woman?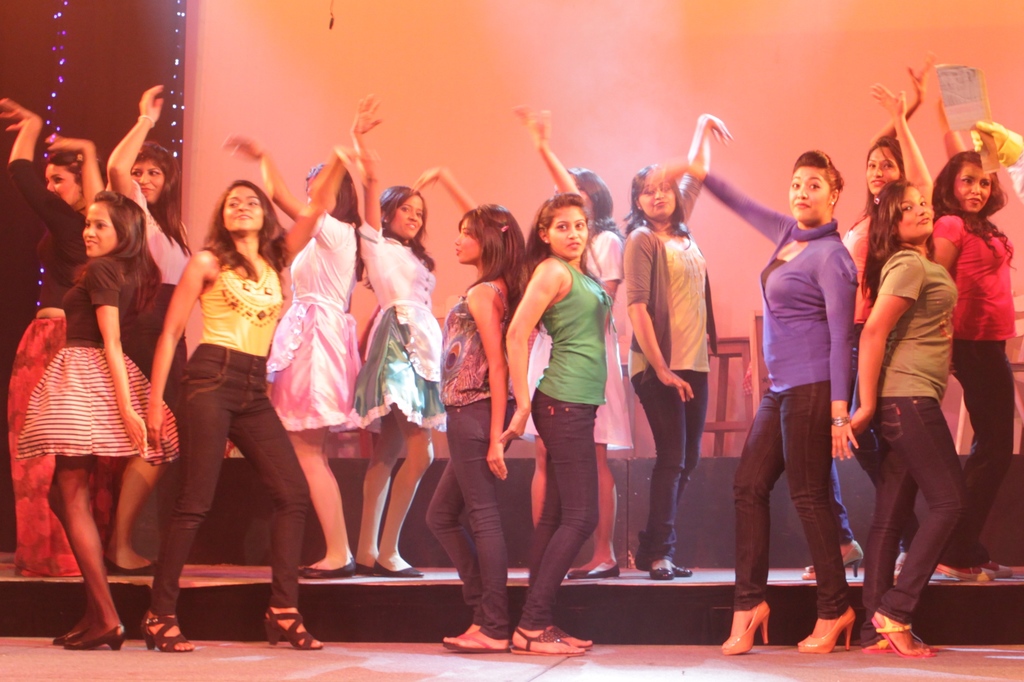
l=509, t=100, r=643, b=583
